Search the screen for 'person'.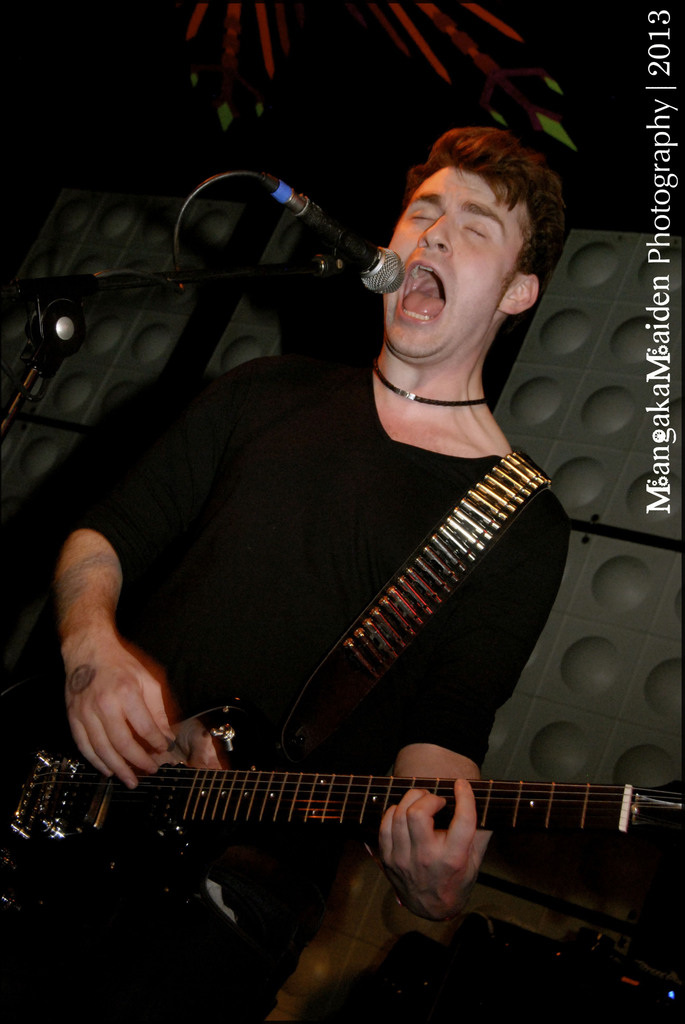
Found at crop(41, 81, 611, 967).
